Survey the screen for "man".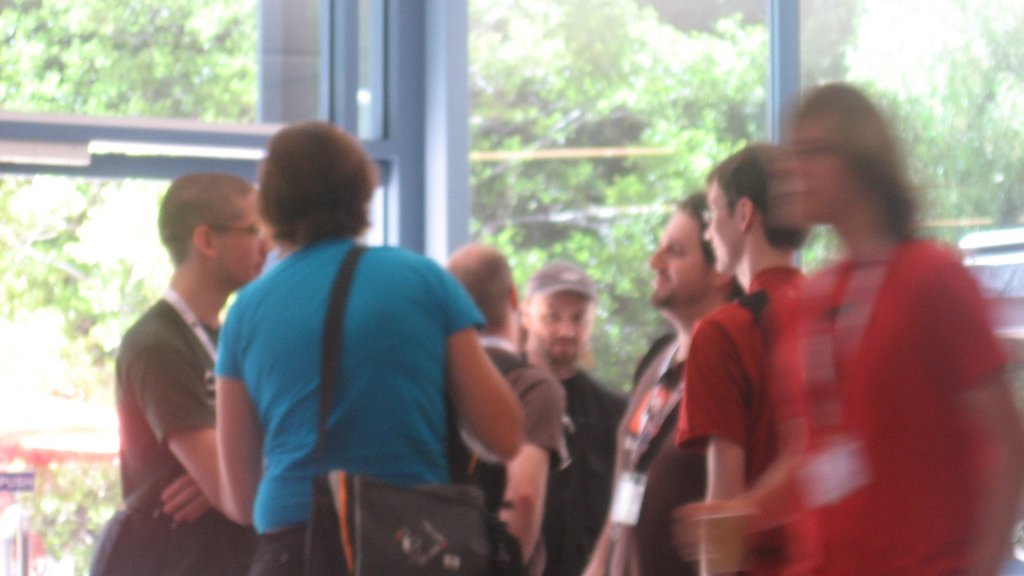
Survey found: Rect(509, 259, 633, 575).
